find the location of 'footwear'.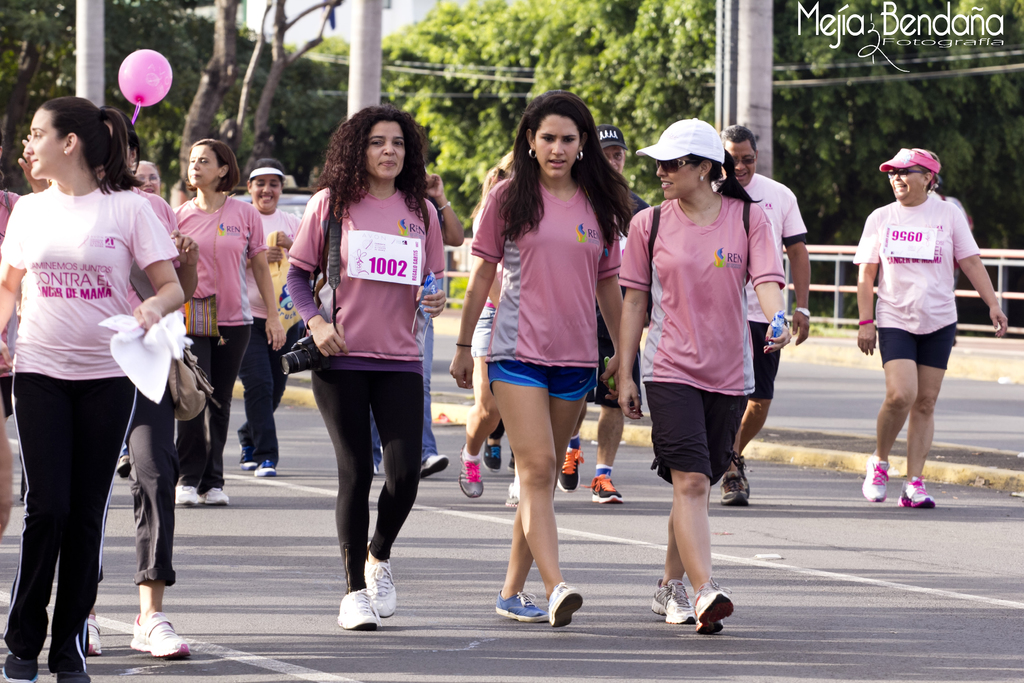
Location: box(230, 458, 257, 477).
